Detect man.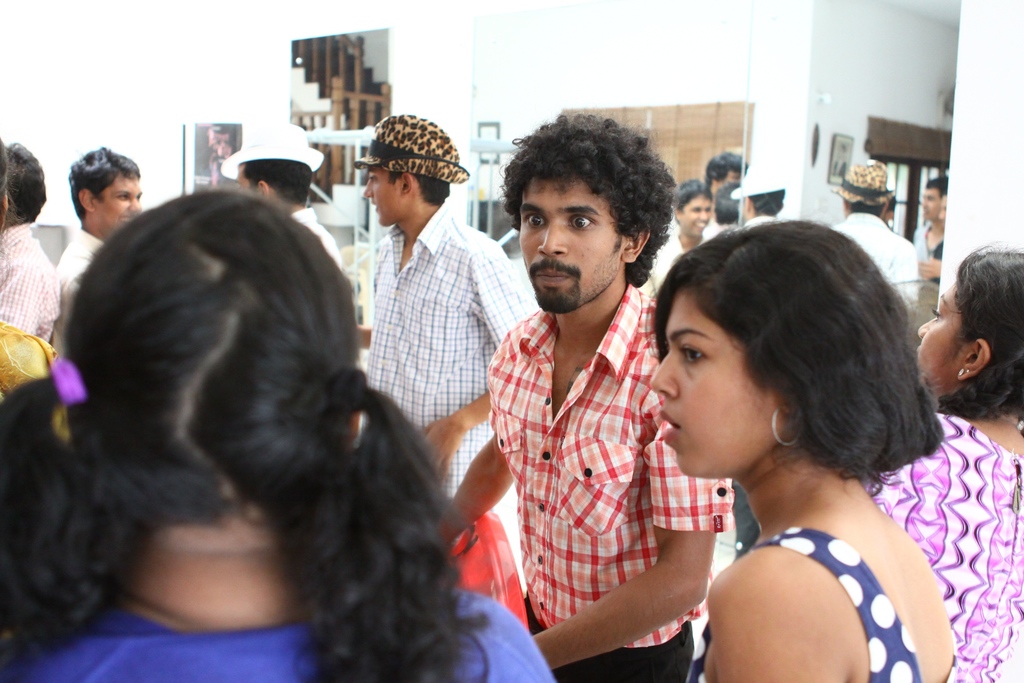
Detected at [824, 157, 922, 304].
